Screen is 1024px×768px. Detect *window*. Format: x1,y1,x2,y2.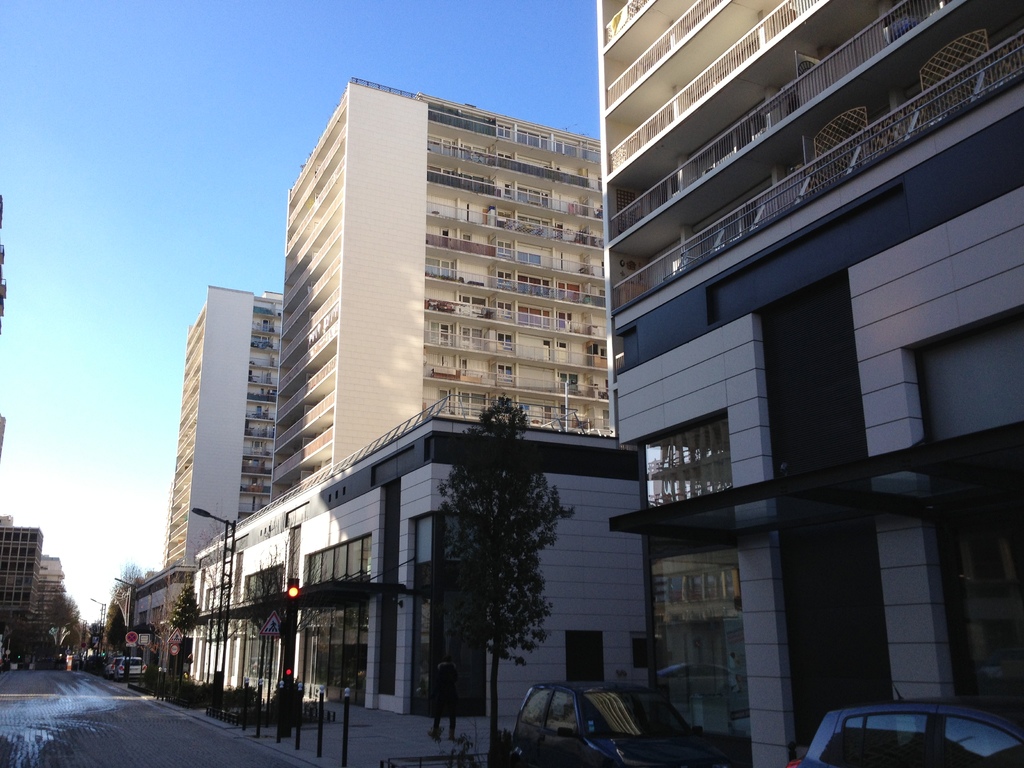
426,129,453,154.
